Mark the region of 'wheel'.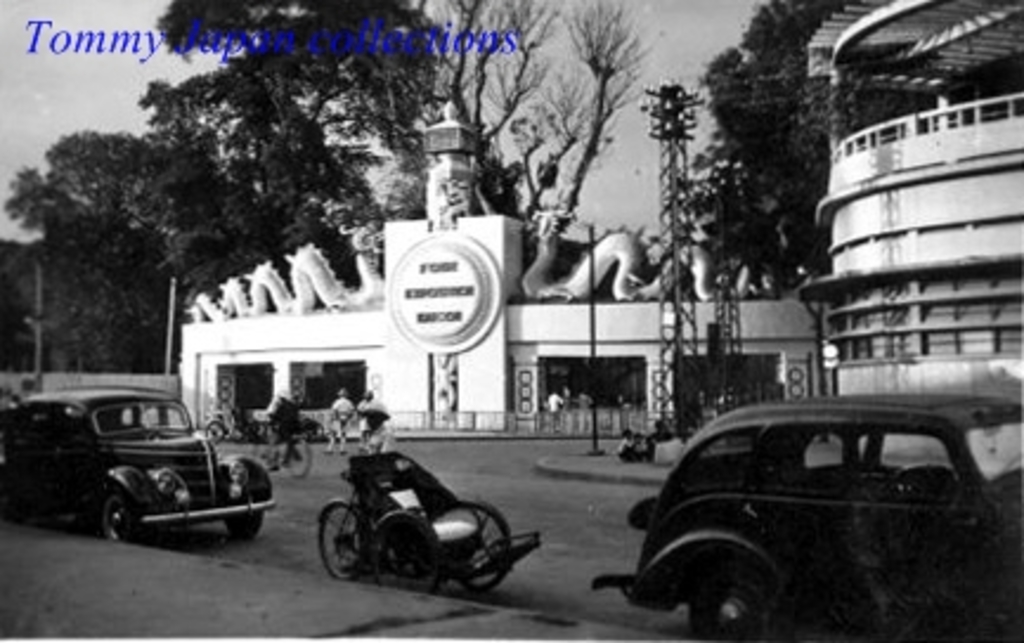
Region: l=452, t=501, r=513, b=598.
